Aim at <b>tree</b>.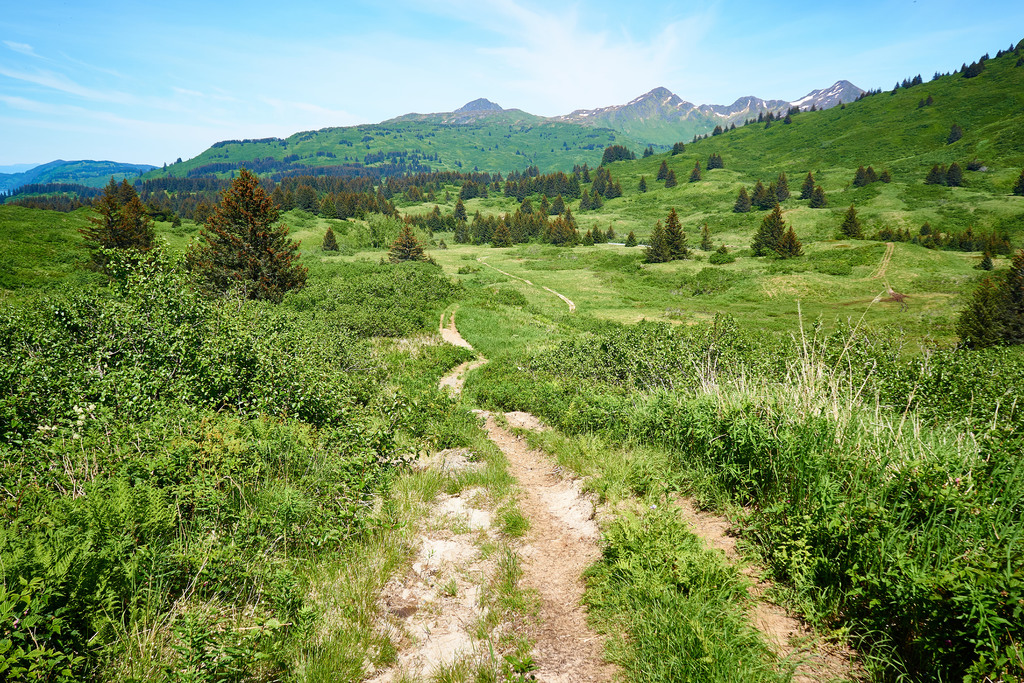
Aimed at rect(771, 173, 790, 201).
